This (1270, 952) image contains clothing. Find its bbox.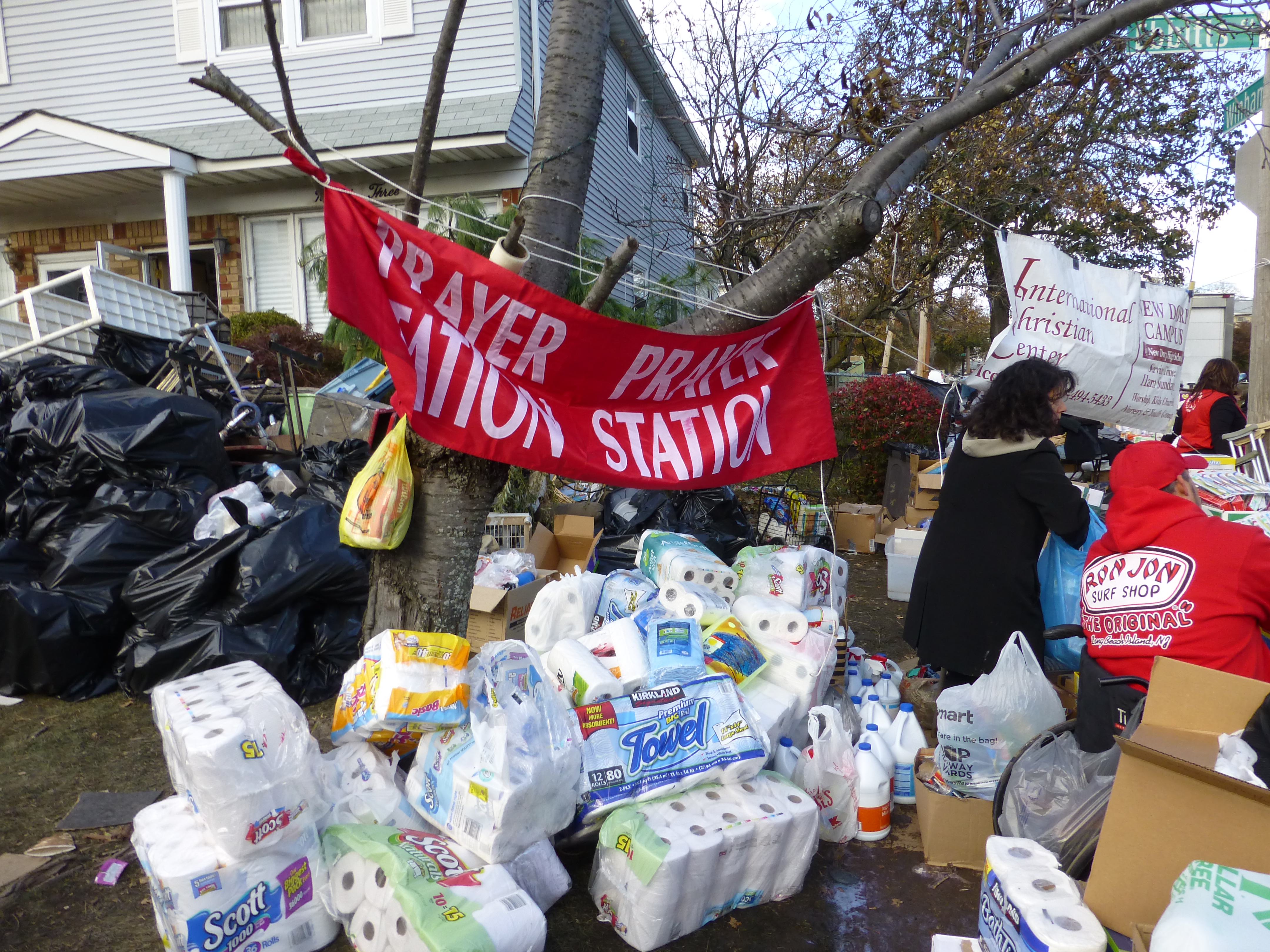
<region>343, 114, 363, 134</region>.
